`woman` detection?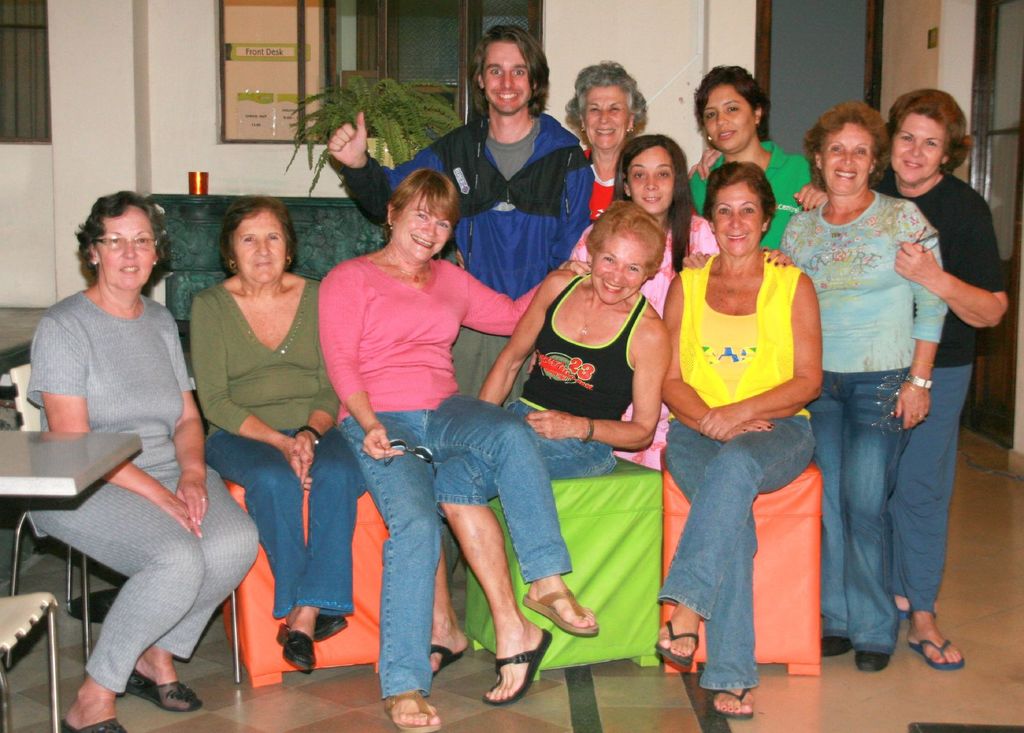
793,86,1009,626
